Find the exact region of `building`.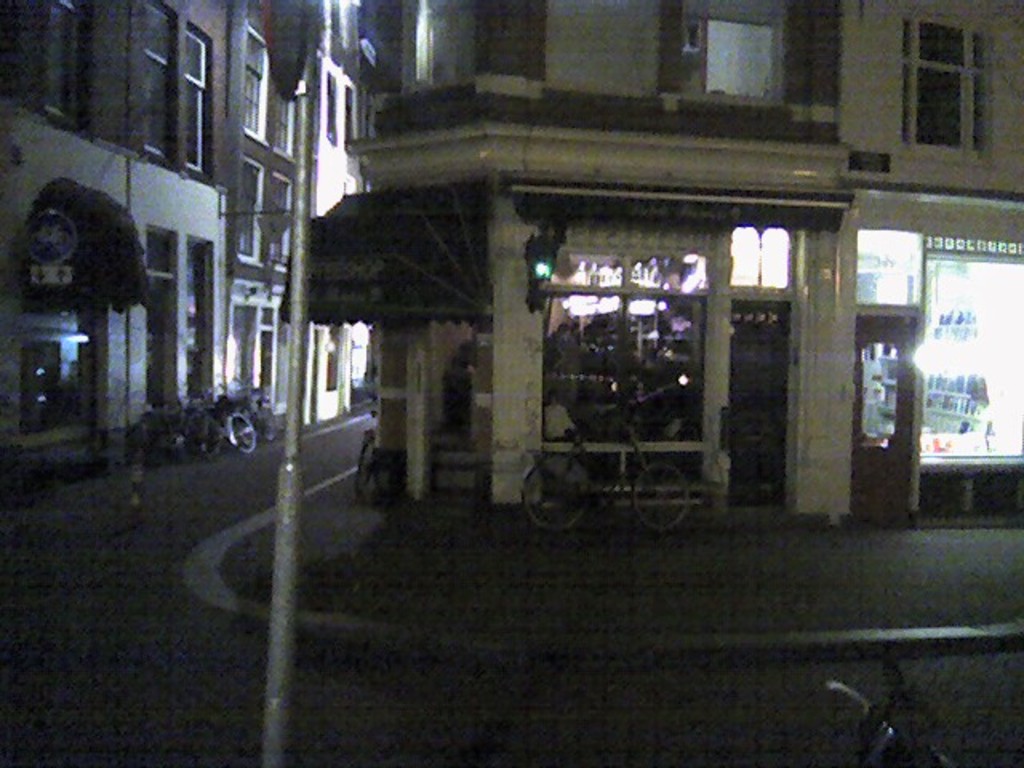
Exact region: BBox(350, 0, 1022, 507).
